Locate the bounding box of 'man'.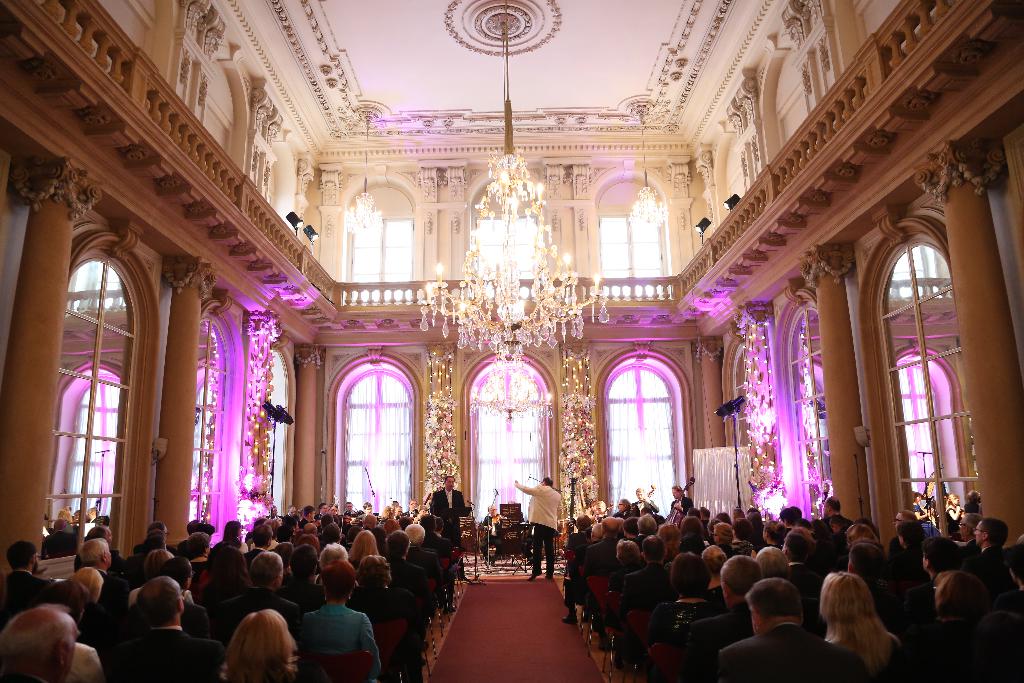
Bounding box: <bbox>887, 508, 925, 558</bbox>.
